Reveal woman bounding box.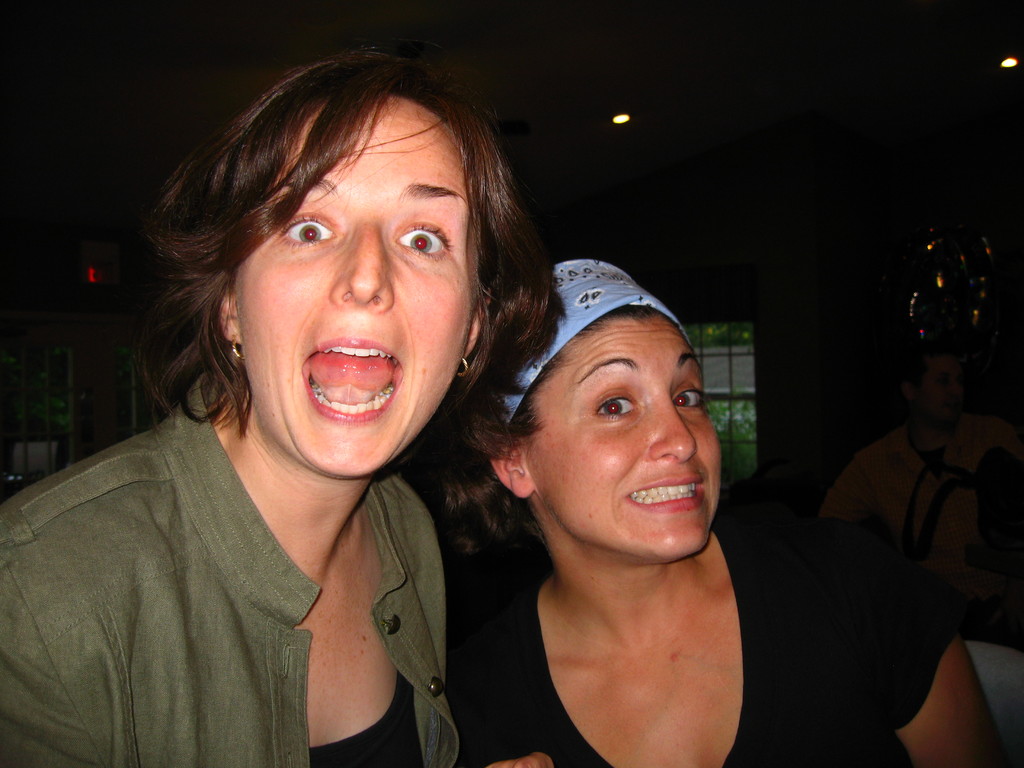
Revealed: bbox=(0, 54, 564, 767).
